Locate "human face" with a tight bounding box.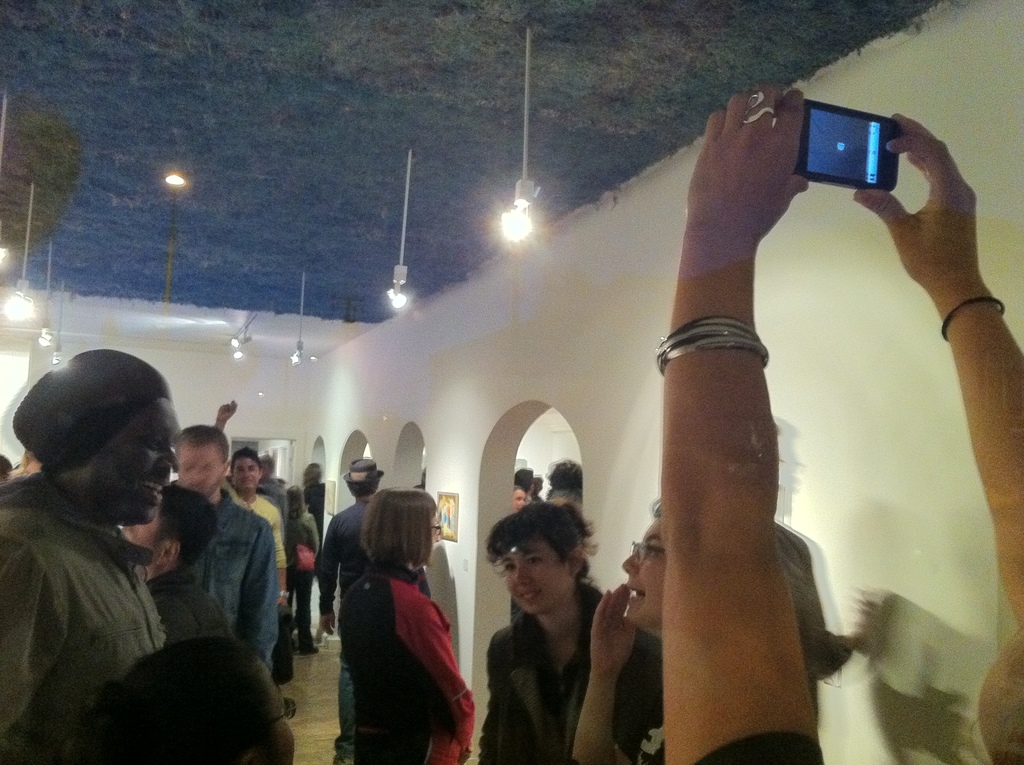
x1=232 y1=455 x2=262 y2=497.
